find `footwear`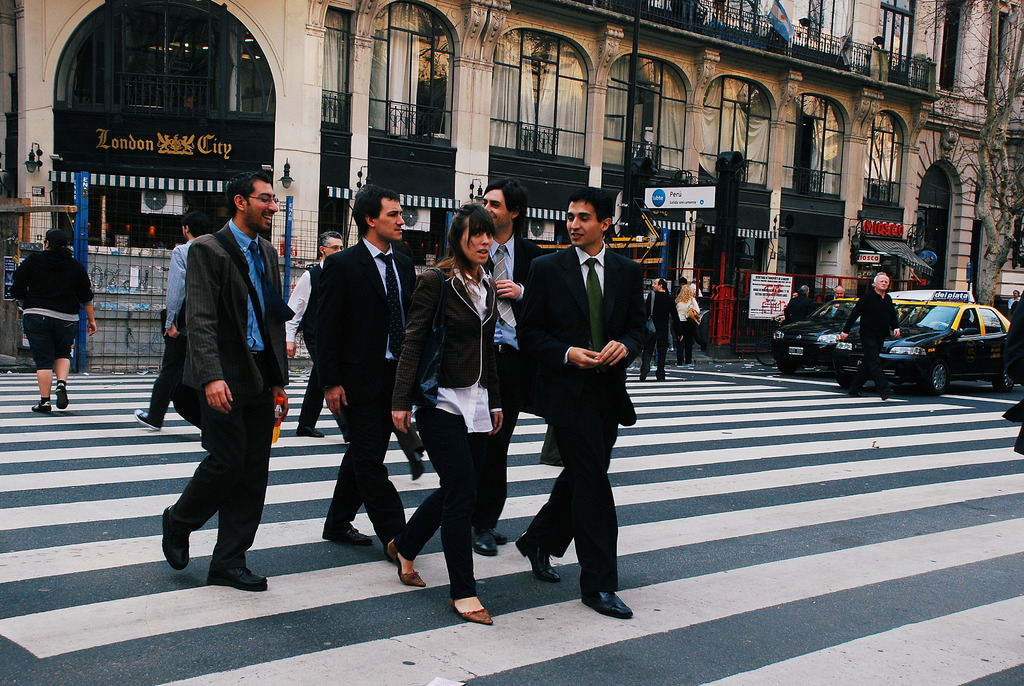
[318,521,371,547]
